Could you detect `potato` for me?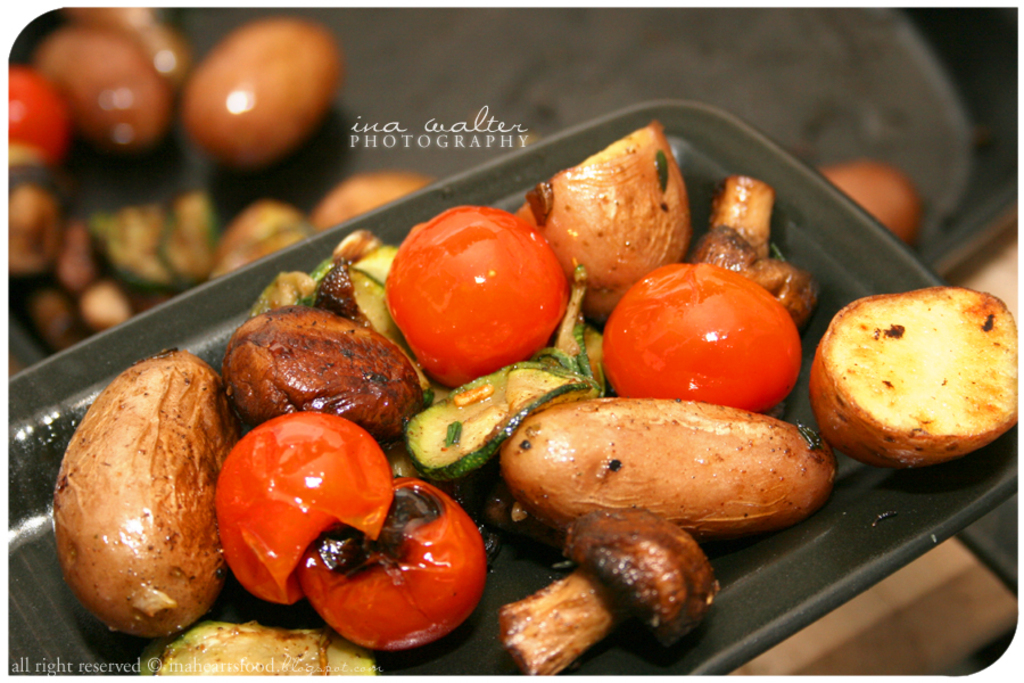
Detection result: (811, 272, 1021, 459).
